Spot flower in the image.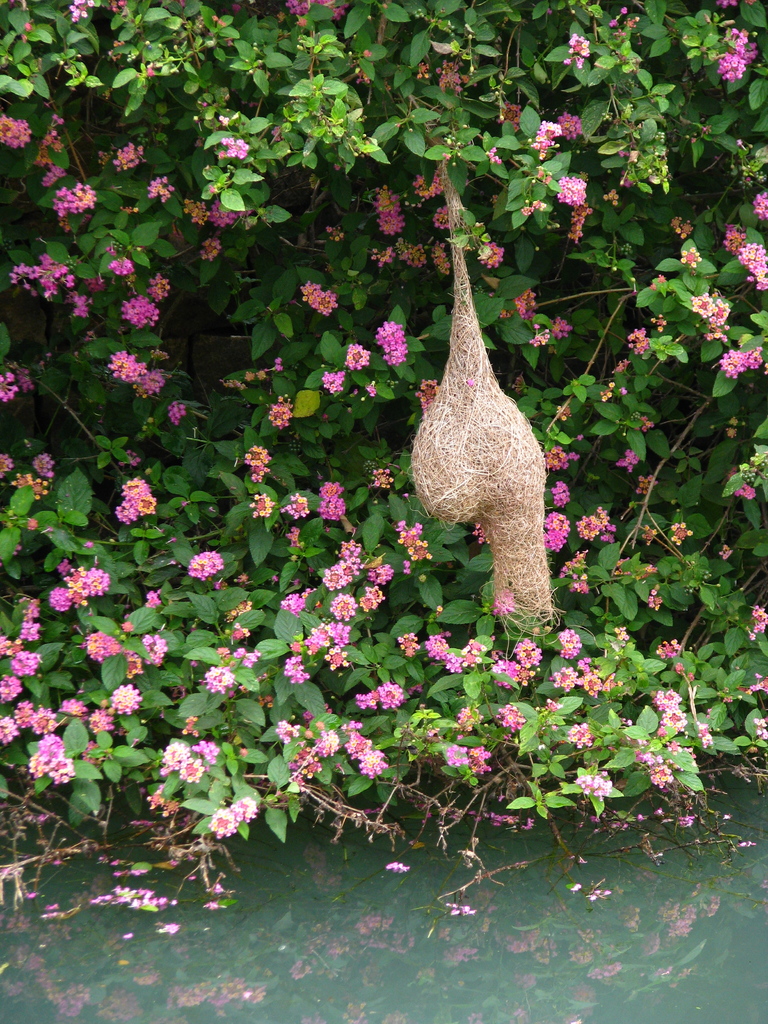
flower found at [left=550, top=481, right=568, bottom=509].
